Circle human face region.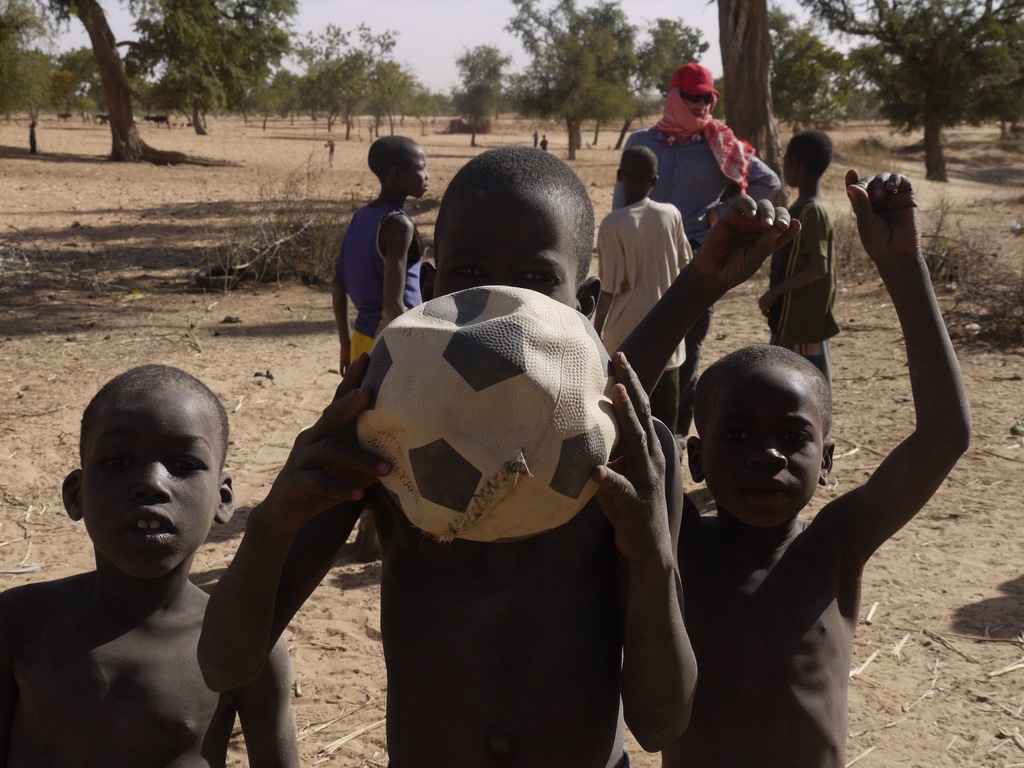
Region: bbox(435, 207, 580, 312).
